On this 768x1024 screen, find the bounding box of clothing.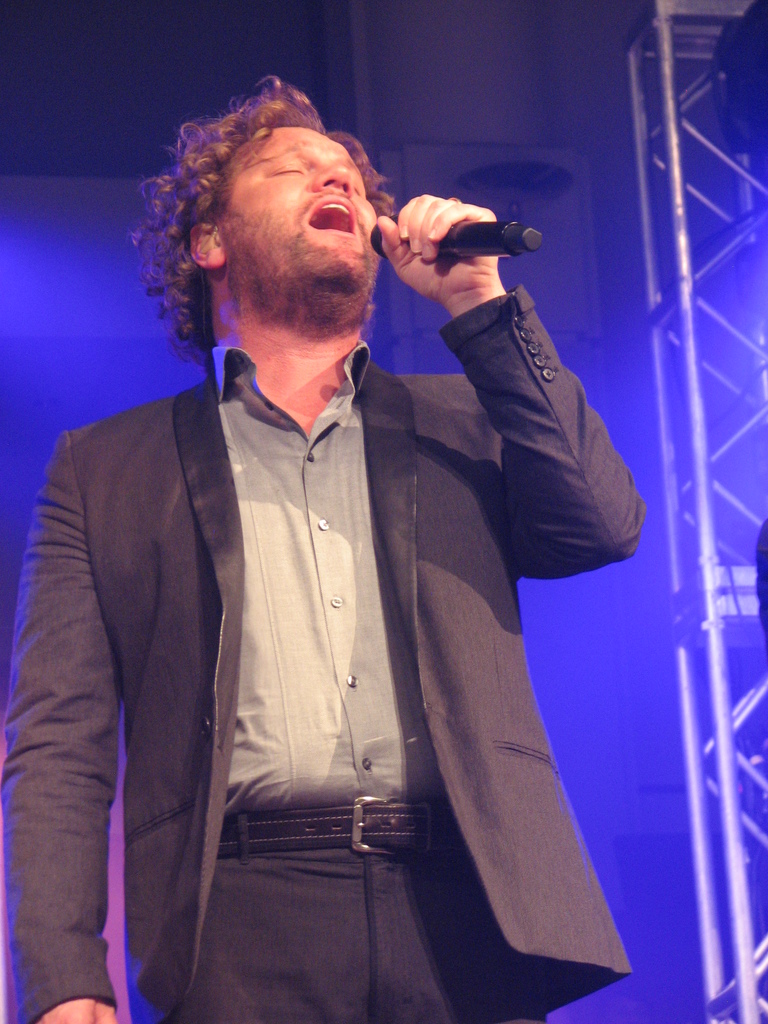
Bounding box: detection(20, 230, 632, 1023).
